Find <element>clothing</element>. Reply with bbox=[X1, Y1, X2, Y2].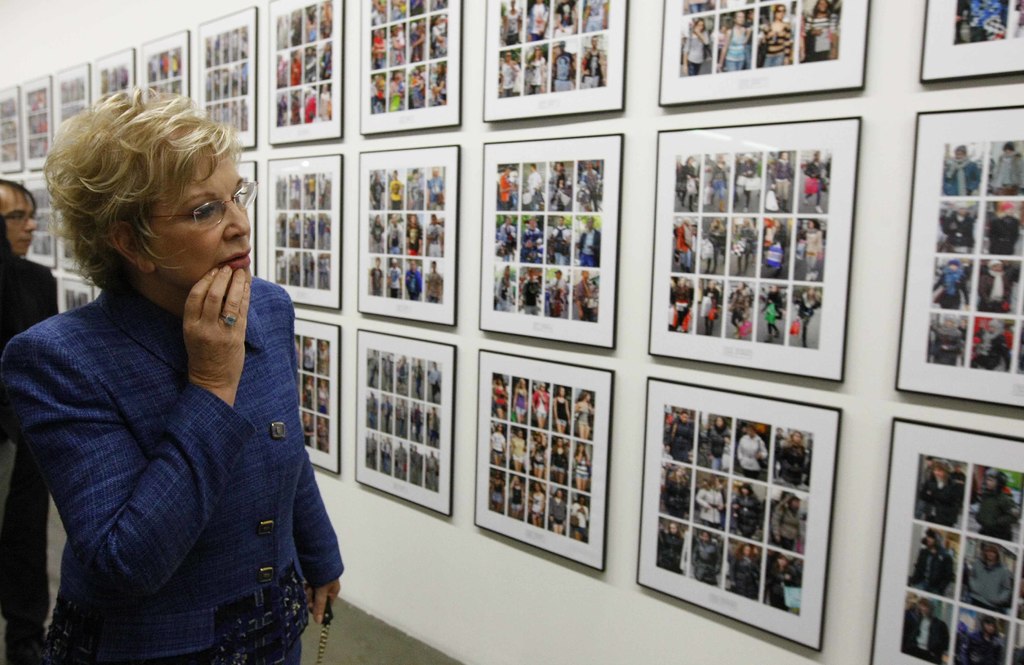
bbox=[718, 482, 727, 530].
